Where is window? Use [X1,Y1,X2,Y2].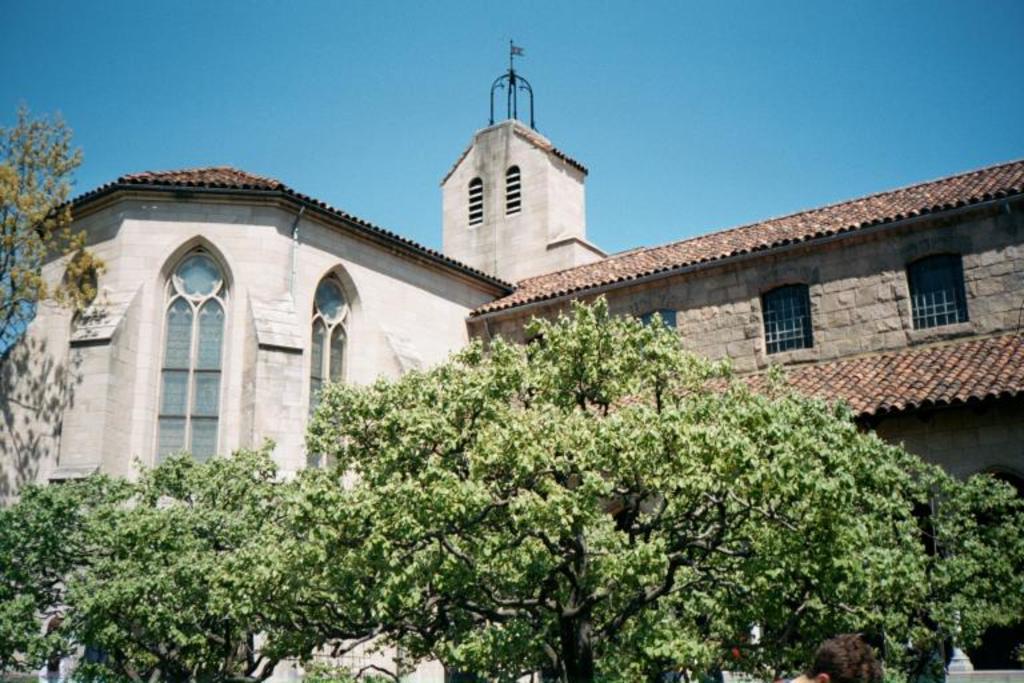
[757,285,811,359].
